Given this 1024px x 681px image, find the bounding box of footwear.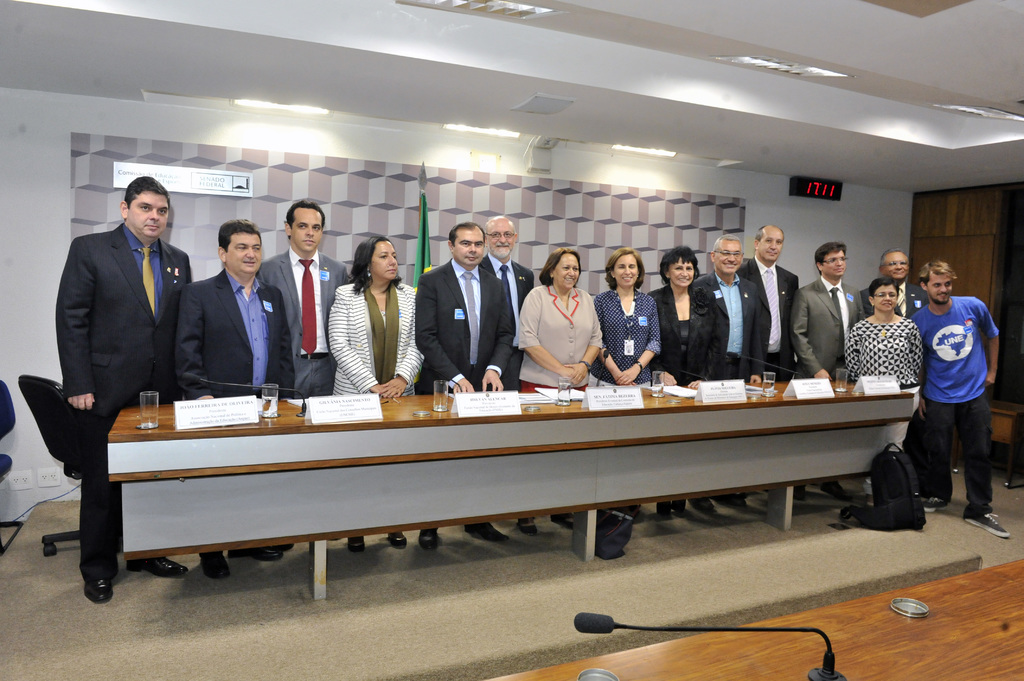
l=673, t=498, r=689, b=514.
